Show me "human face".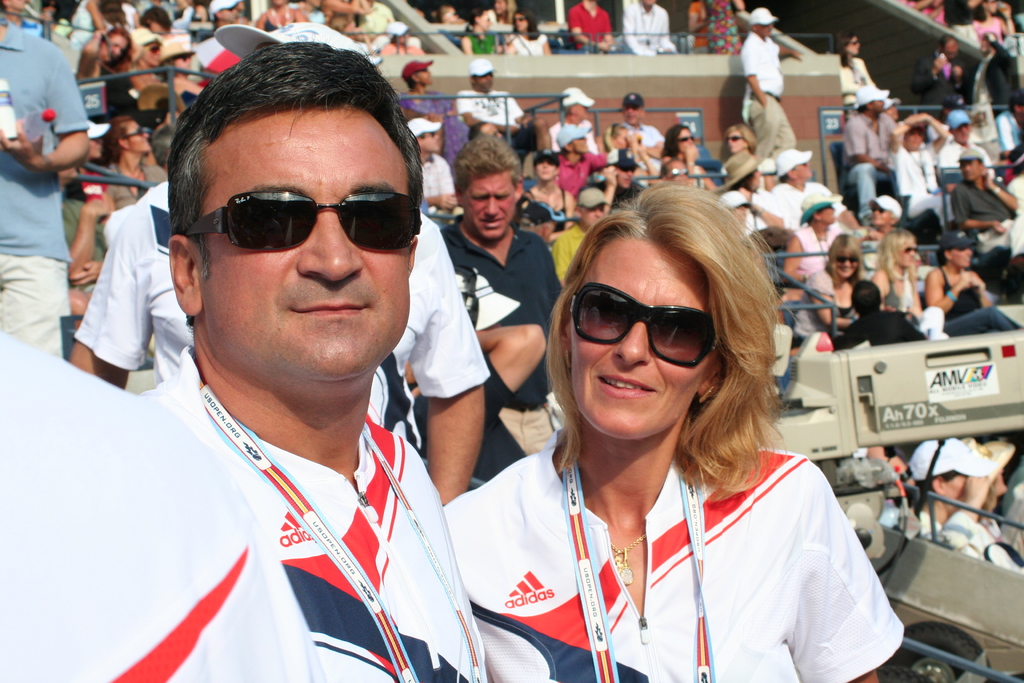
"human face" is here: box(817, 208, 836, 227).
